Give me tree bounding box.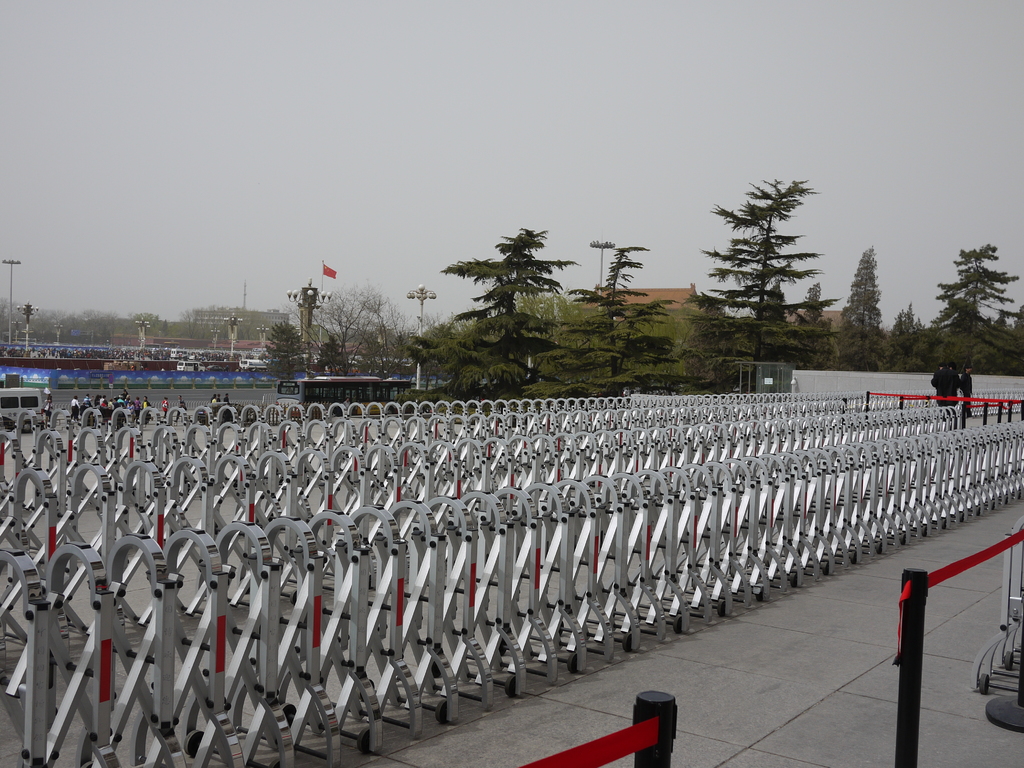
[932,243,1023,369].
